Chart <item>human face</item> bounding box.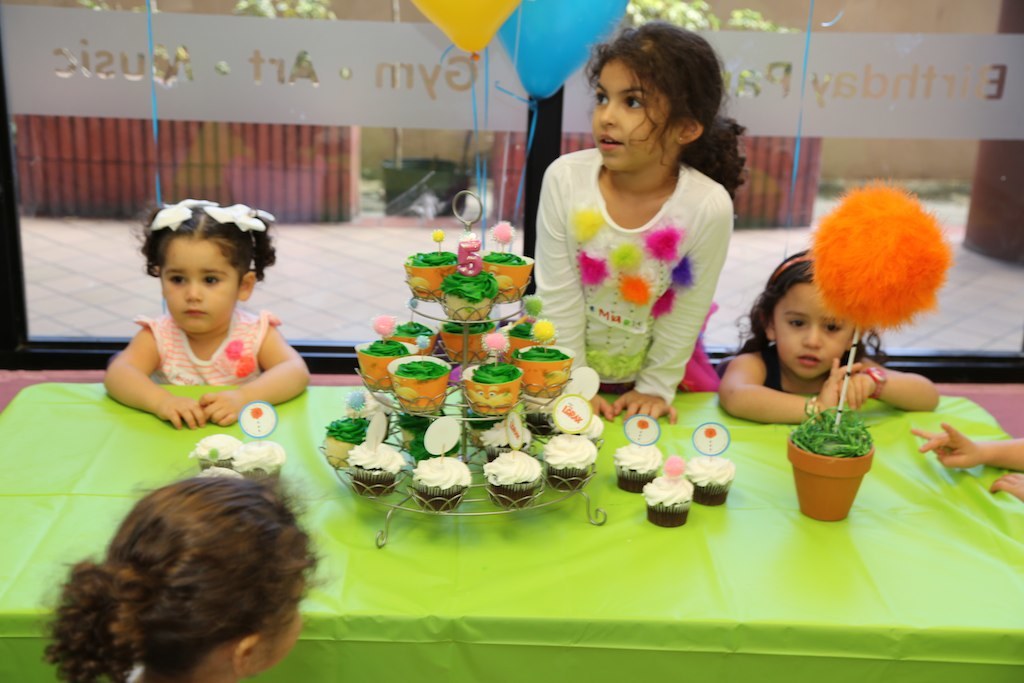
Charted: bbox(162, 232, 242, 340).
